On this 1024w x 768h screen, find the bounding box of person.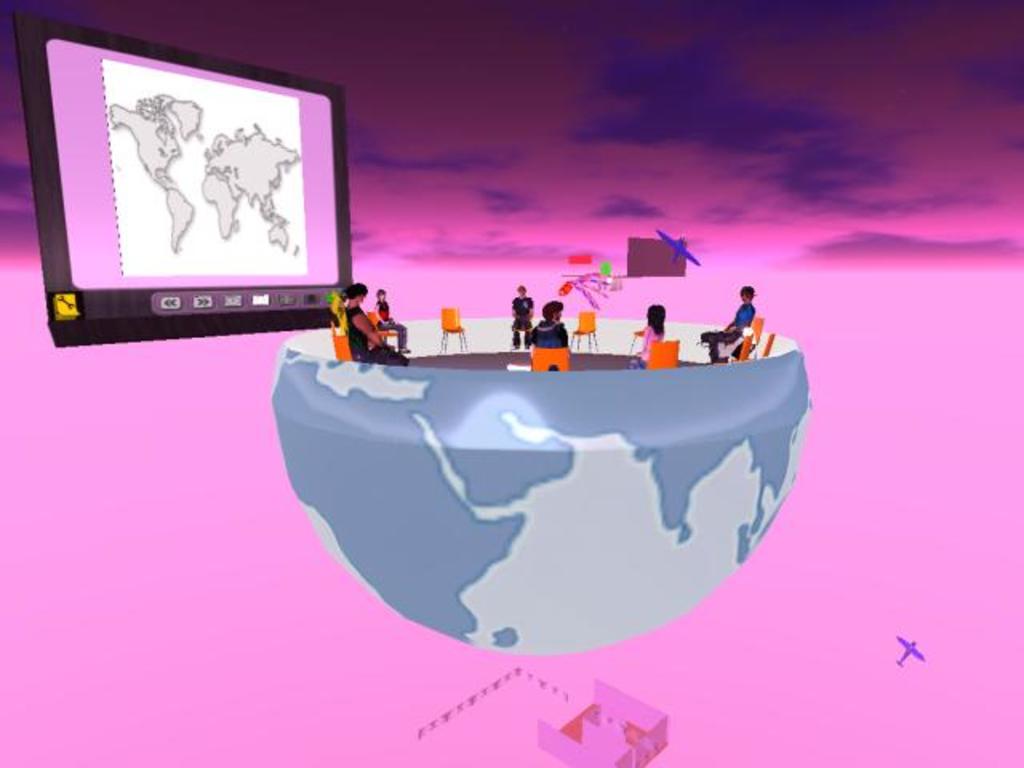
Bounding box: 522,296,574,347.
